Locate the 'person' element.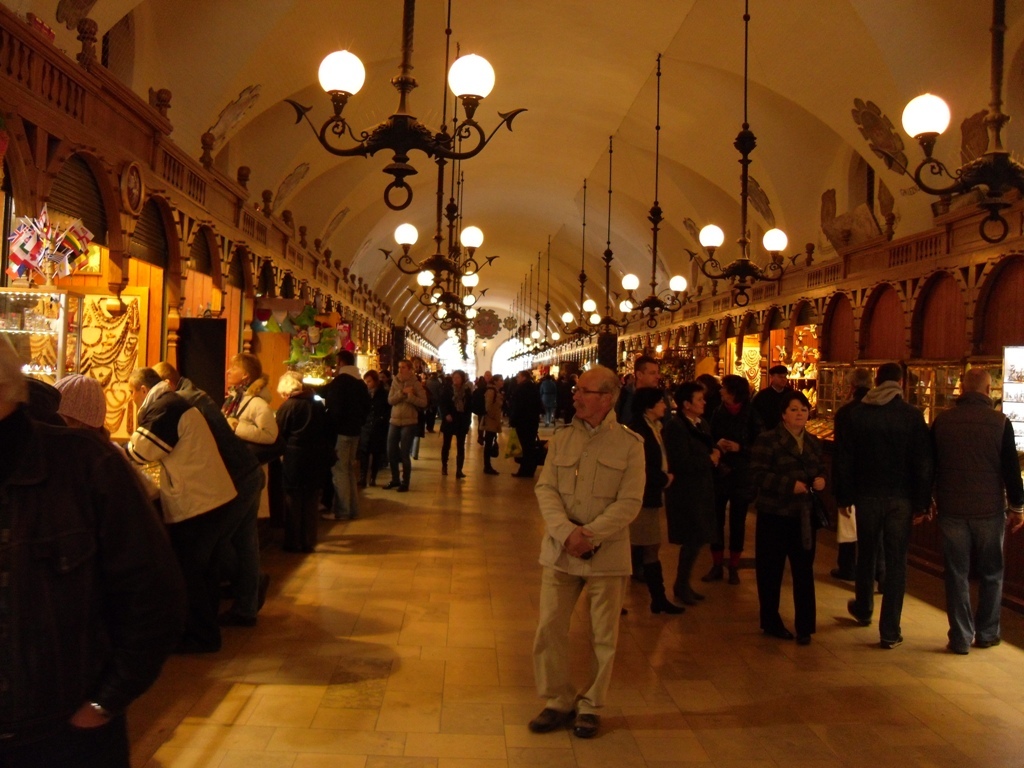
Element bbox: {"x1": 161, "y1": 363, "x2": 263, "y2": 637}.
